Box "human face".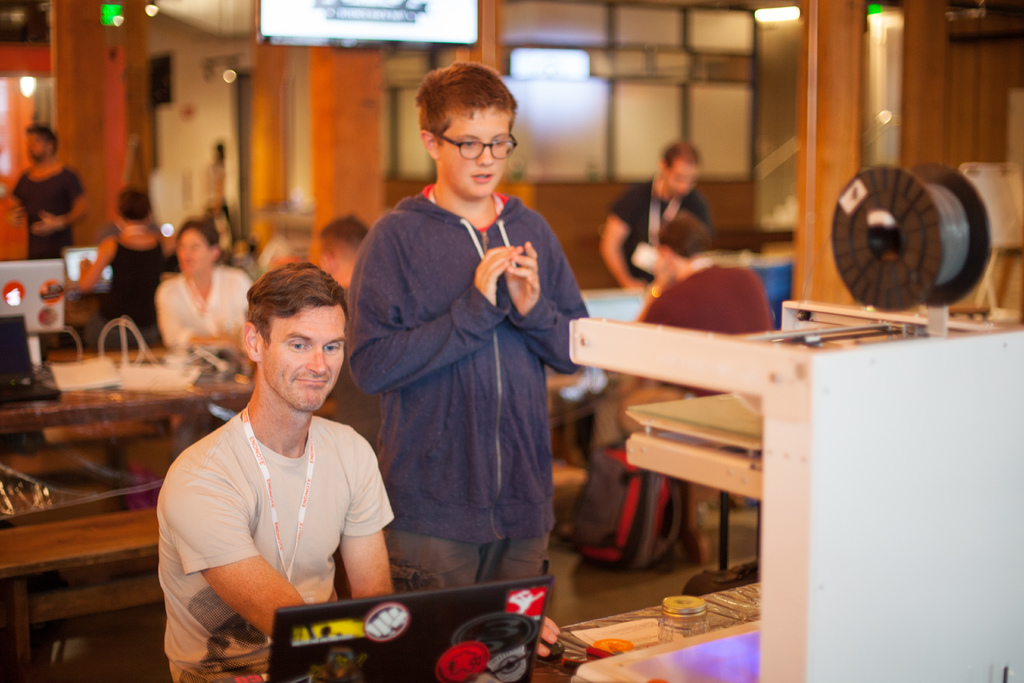
bbox=(663, 154, 700, 197).
